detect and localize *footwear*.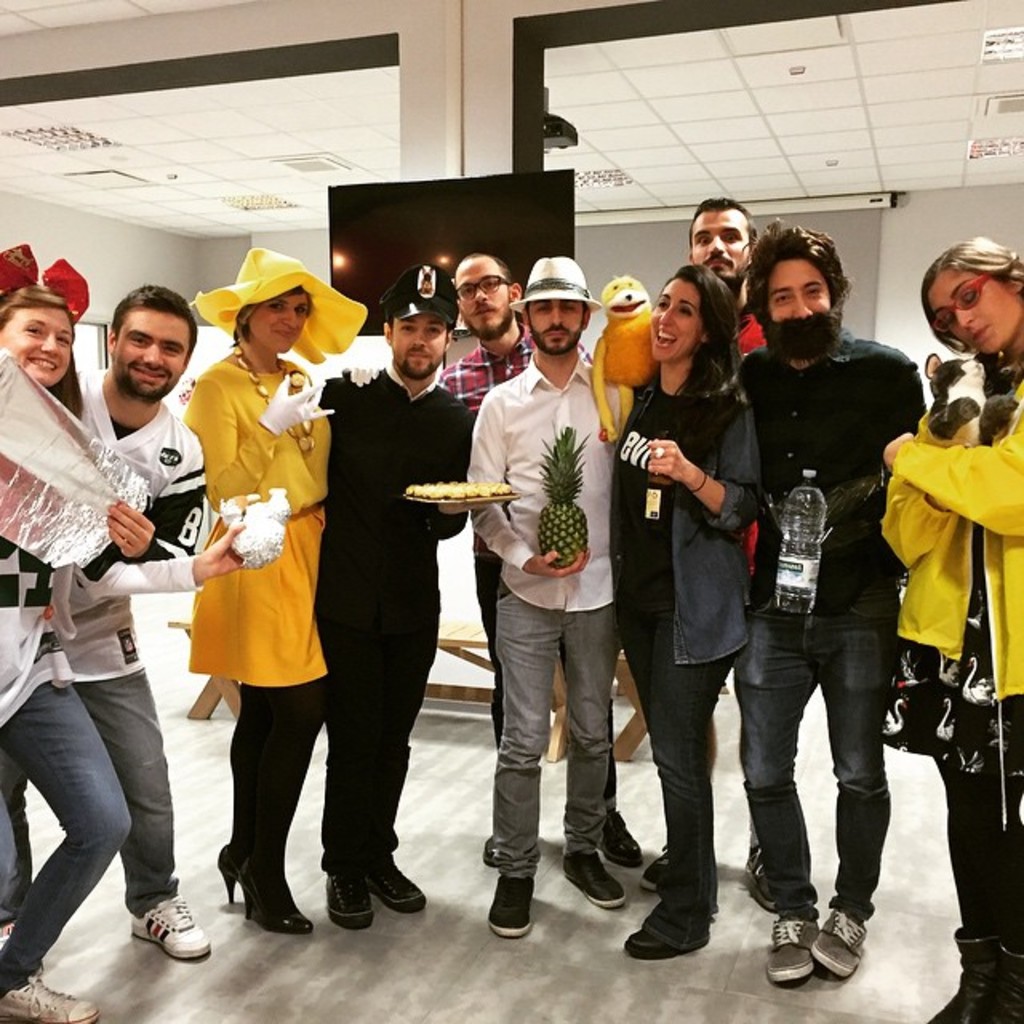
Localized at {"left": 986, "top": 946, "right": 1022, "bottom": 1022}.
